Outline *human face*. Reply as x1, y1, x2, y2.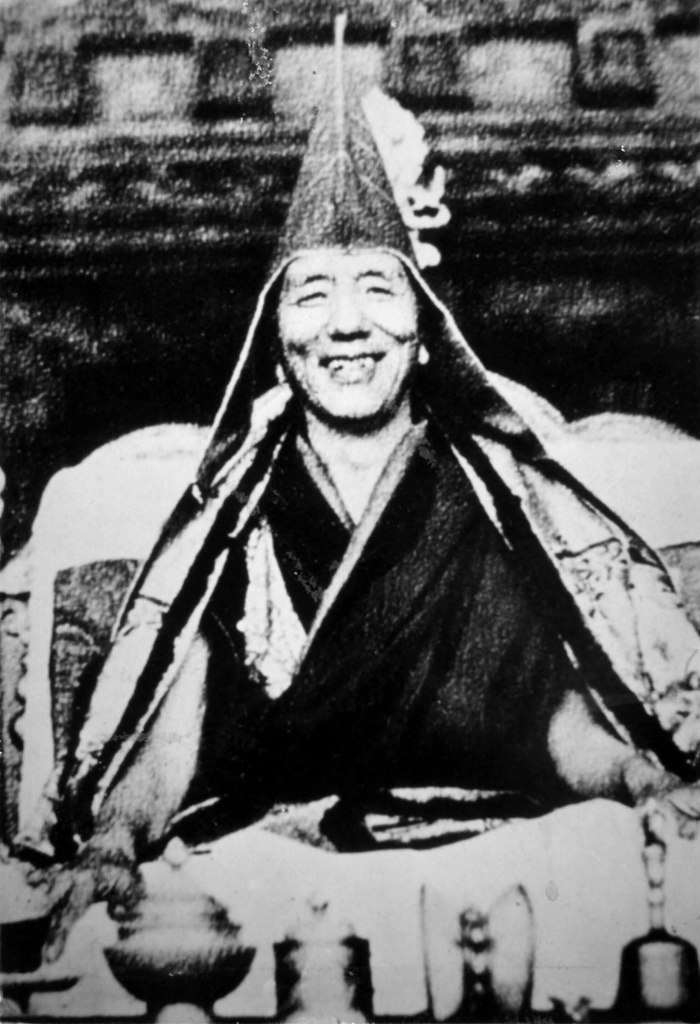
282, 244, 420, 426.
